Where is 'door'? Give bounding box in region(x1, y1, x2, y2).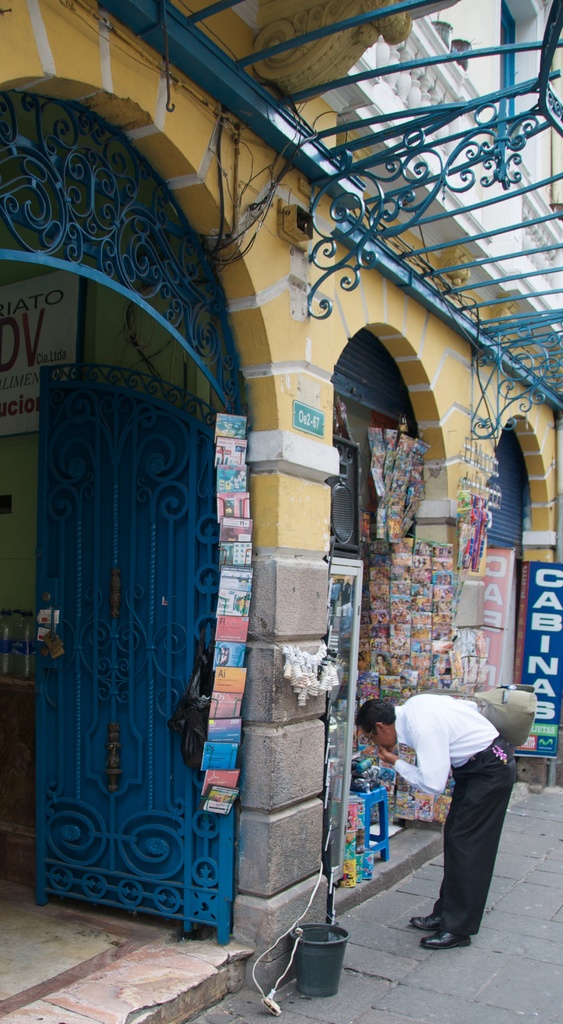
region(37, 359, 236, 945).
